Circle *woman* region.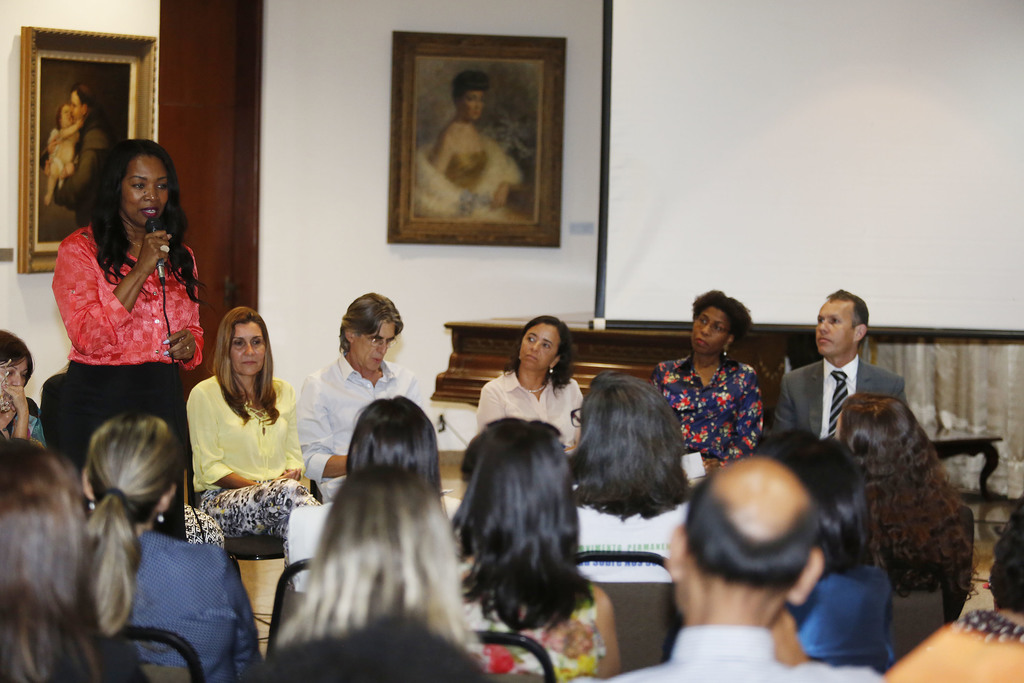
Region: detection(653, 290, 762, 471).
